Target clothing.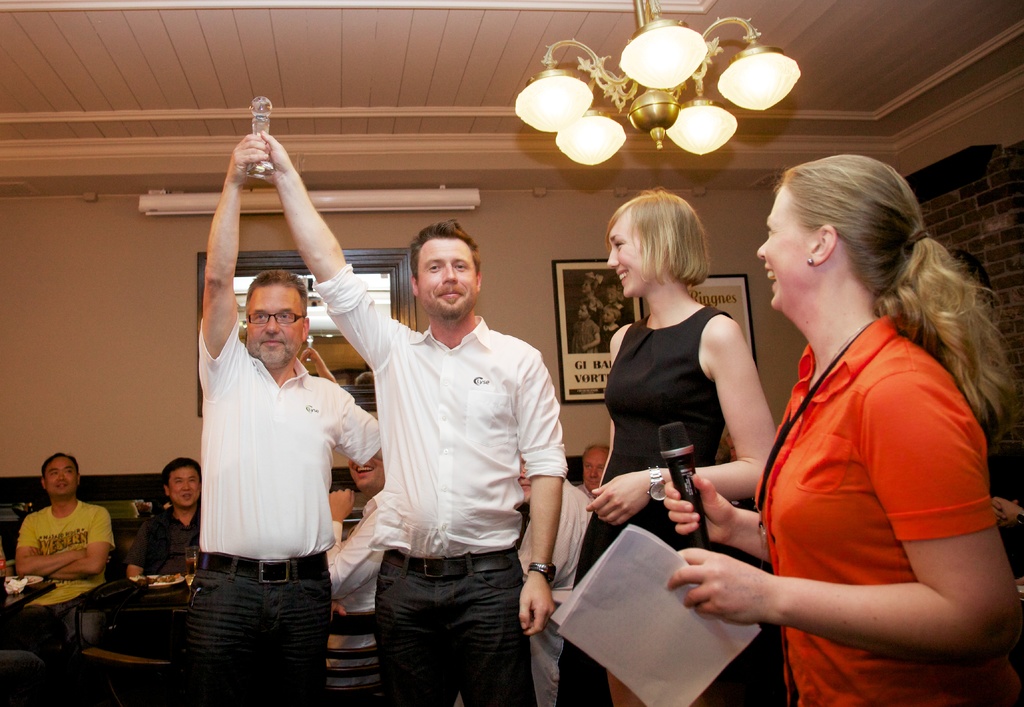
Target region: (left=309, top=263, right=565, bottom=706).
